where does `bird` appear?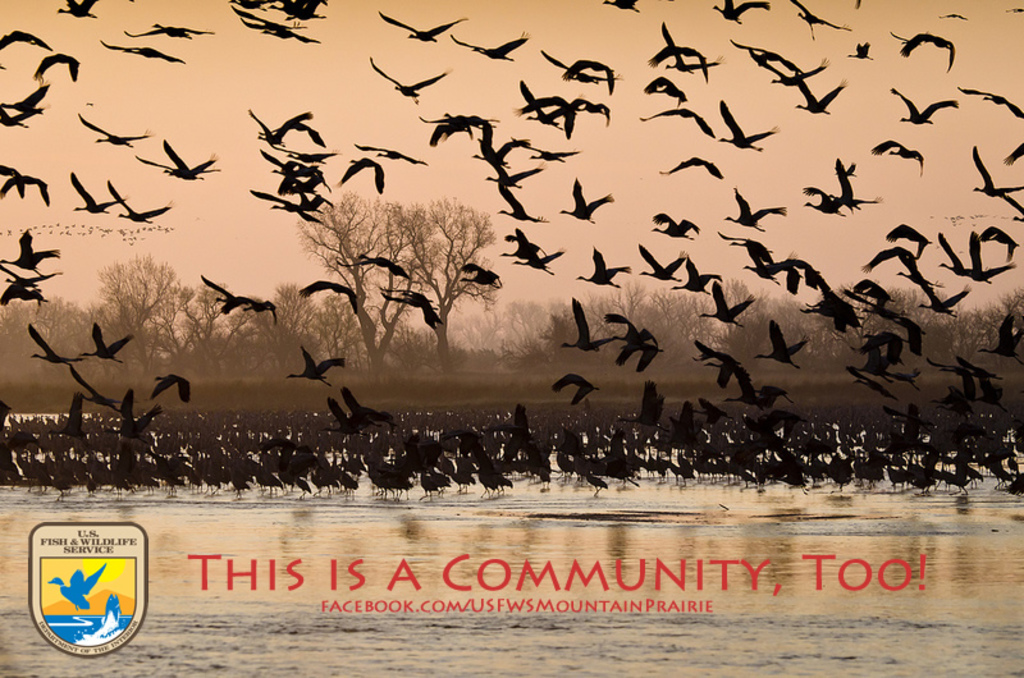
Appears at <box>712,0,768,24</box>.
